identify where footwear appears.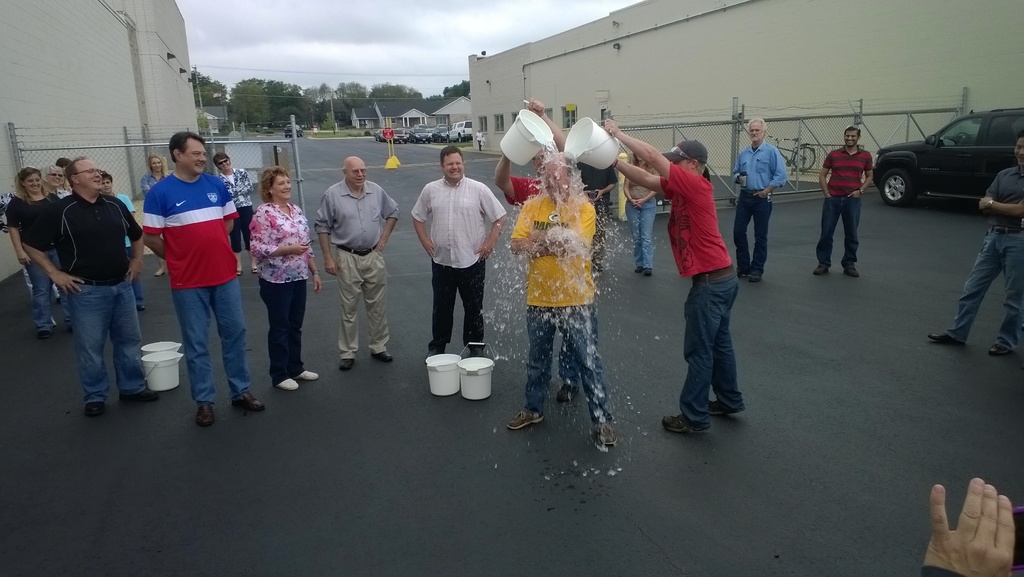
Appears at BBox(87, 404, 108, 417).
